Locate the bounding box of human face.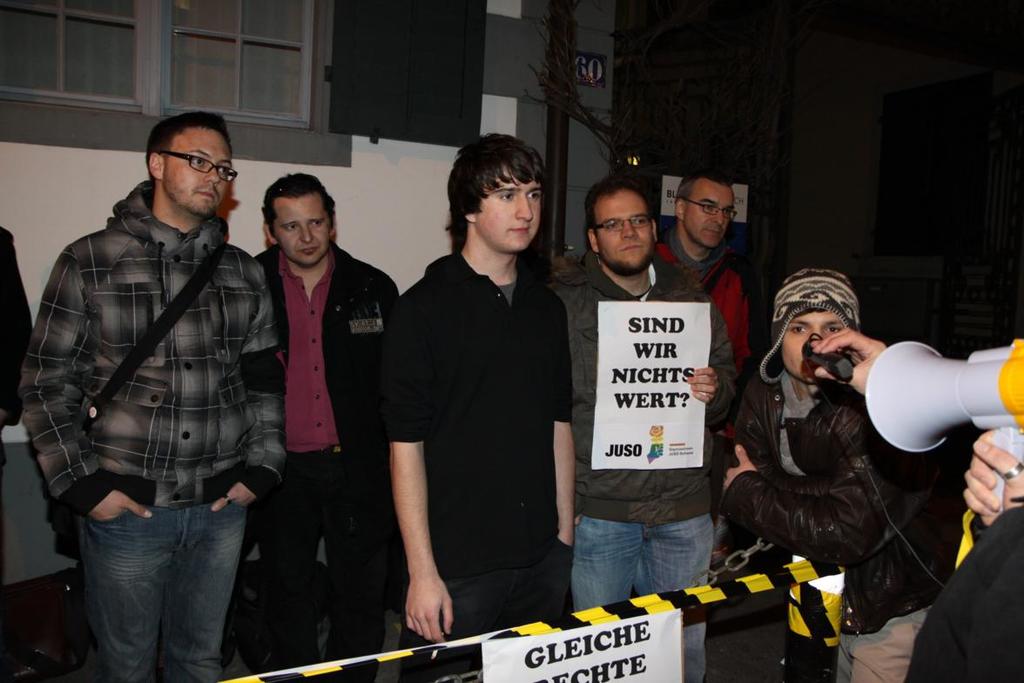
Bounding box: l=778, t=307, r=845, b=378.
